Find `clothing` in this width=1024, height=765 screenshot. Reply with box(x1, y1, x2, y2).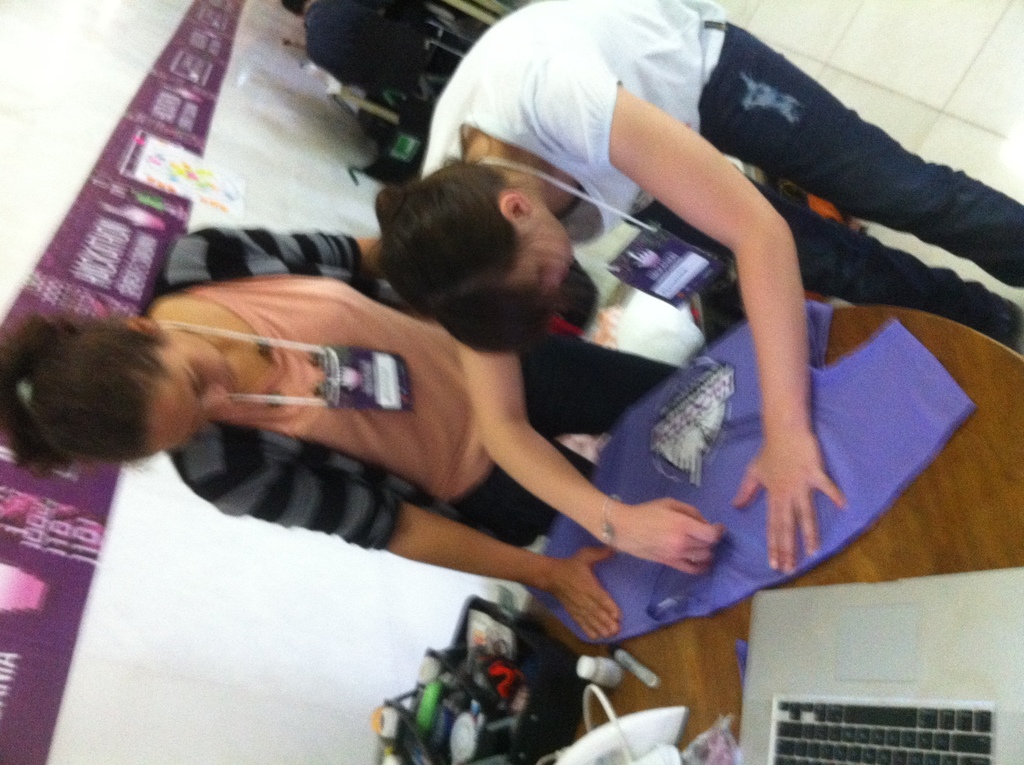
box(415, 1, 1023, 348).
